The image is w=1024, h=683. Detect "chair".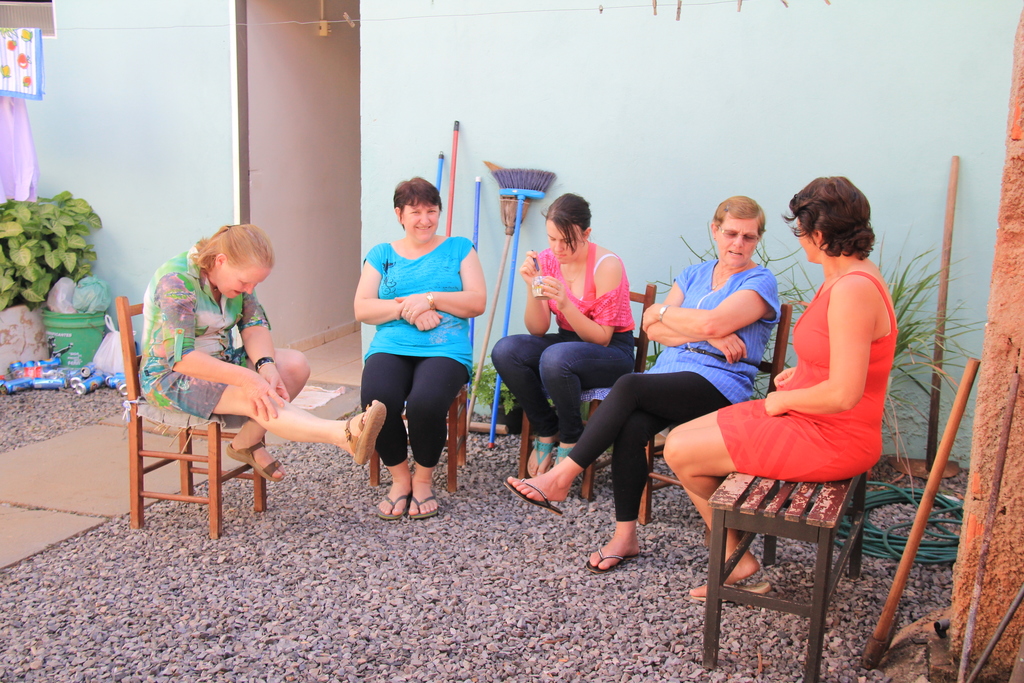
Detection: x1=510 y1=281 x2=658 y2=504.
